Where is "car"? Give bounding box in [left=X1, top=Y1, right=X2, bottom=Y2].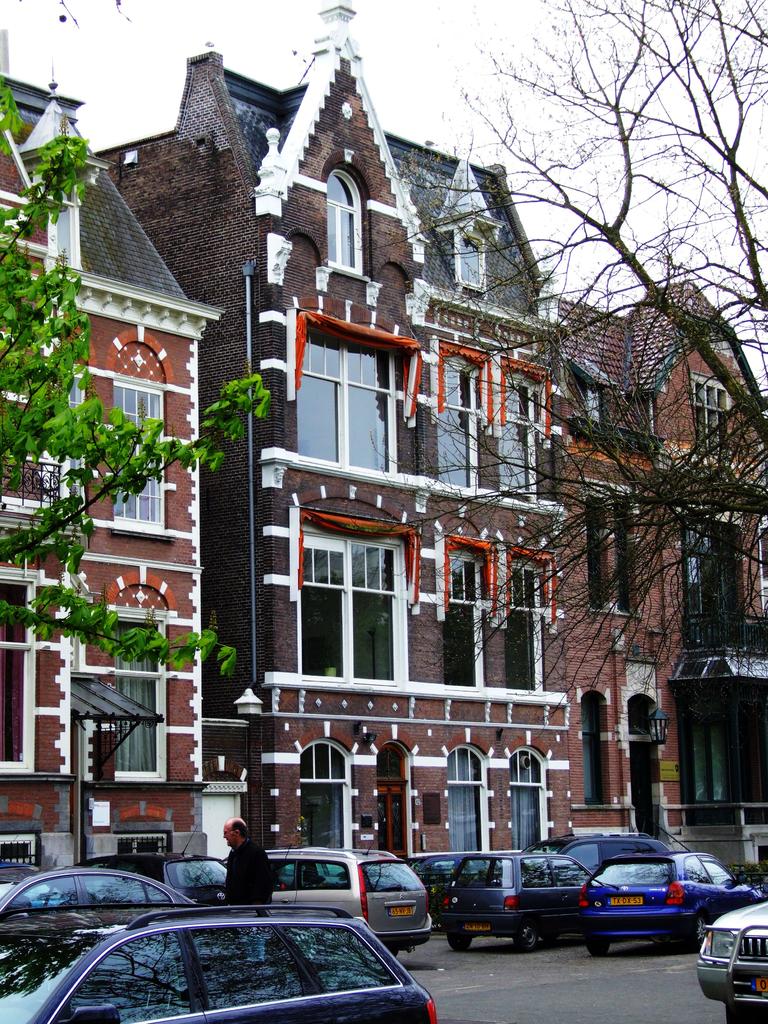
[left=46, top=902, right=451, bottom=1023].
